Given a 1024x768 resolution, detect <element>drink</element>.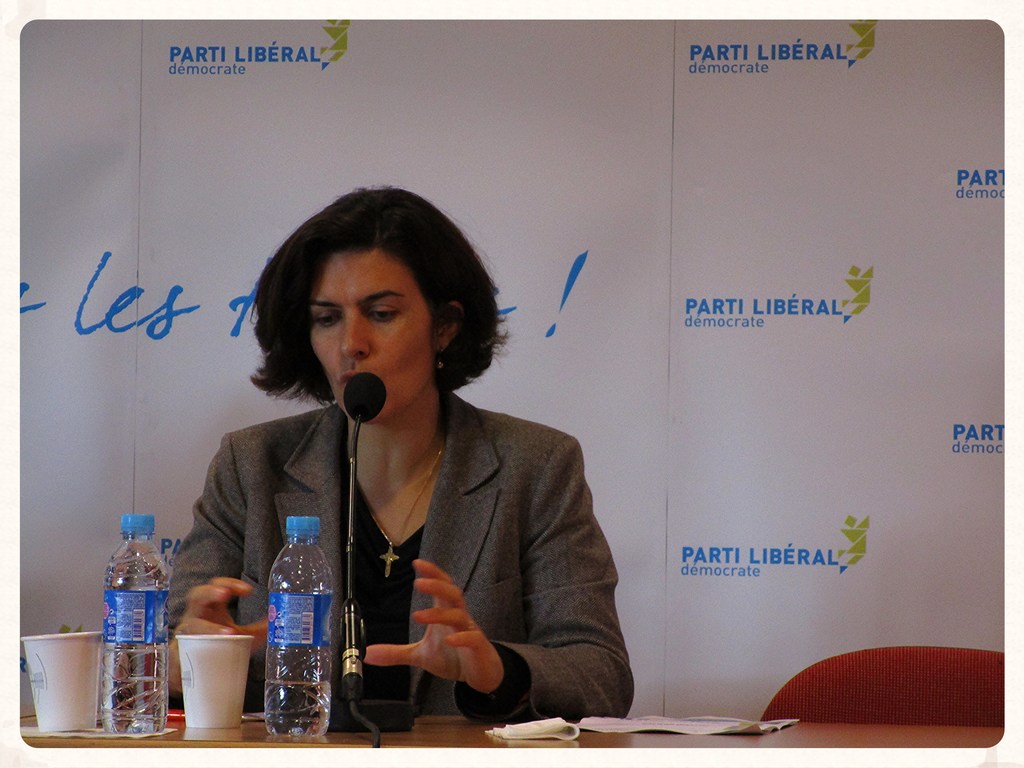
l=265, t=678, r=326, b=735.
